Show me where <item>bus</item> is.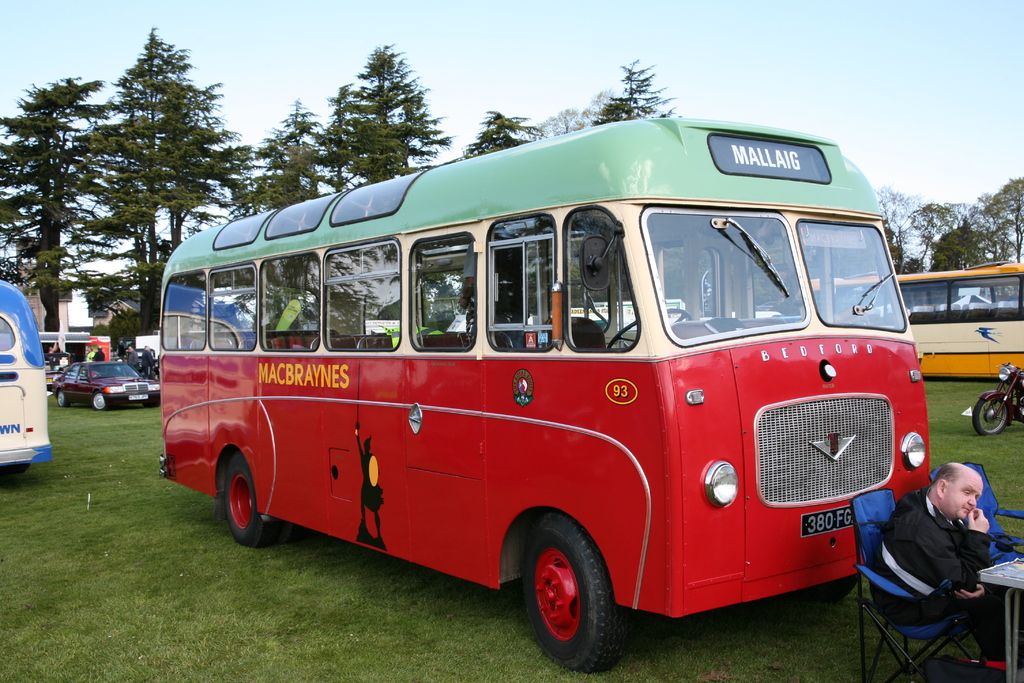
<item>bus</item> is at box(804, 261, 1023, 381).
